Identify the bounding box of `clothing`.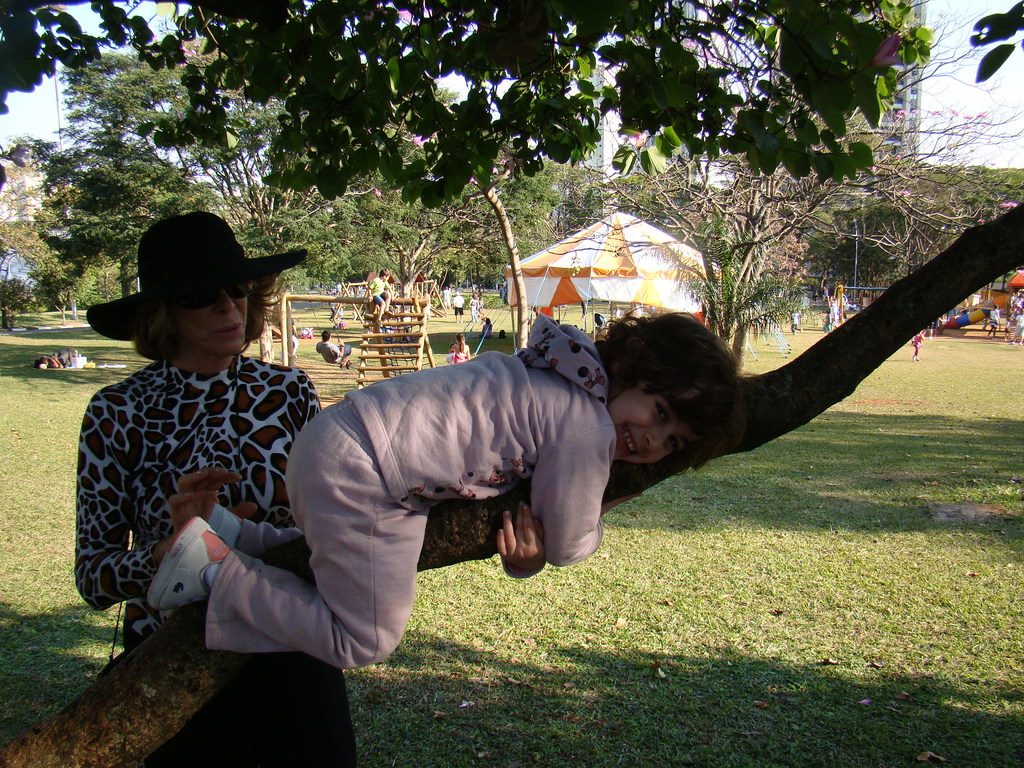
316, 341, 349, 361.
